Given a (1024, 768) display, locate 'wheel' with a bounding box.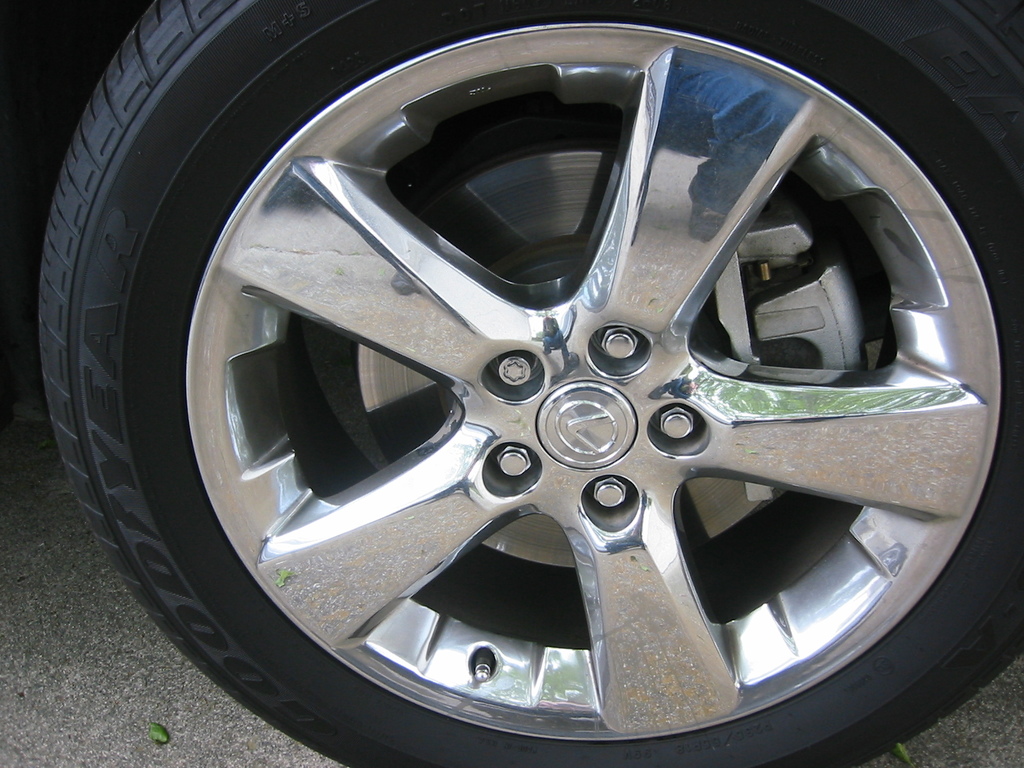
Located: rect(36, 0, 1023, 767).
